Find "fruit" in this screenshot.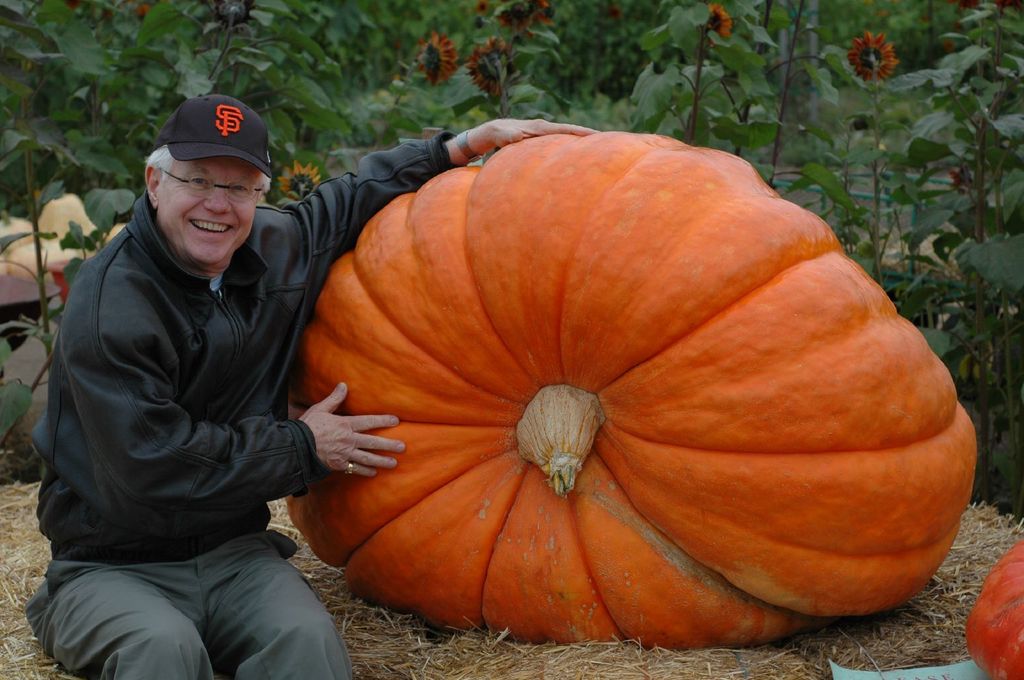
The bounding box for "fruit" is [285, 129, 961, 665].
